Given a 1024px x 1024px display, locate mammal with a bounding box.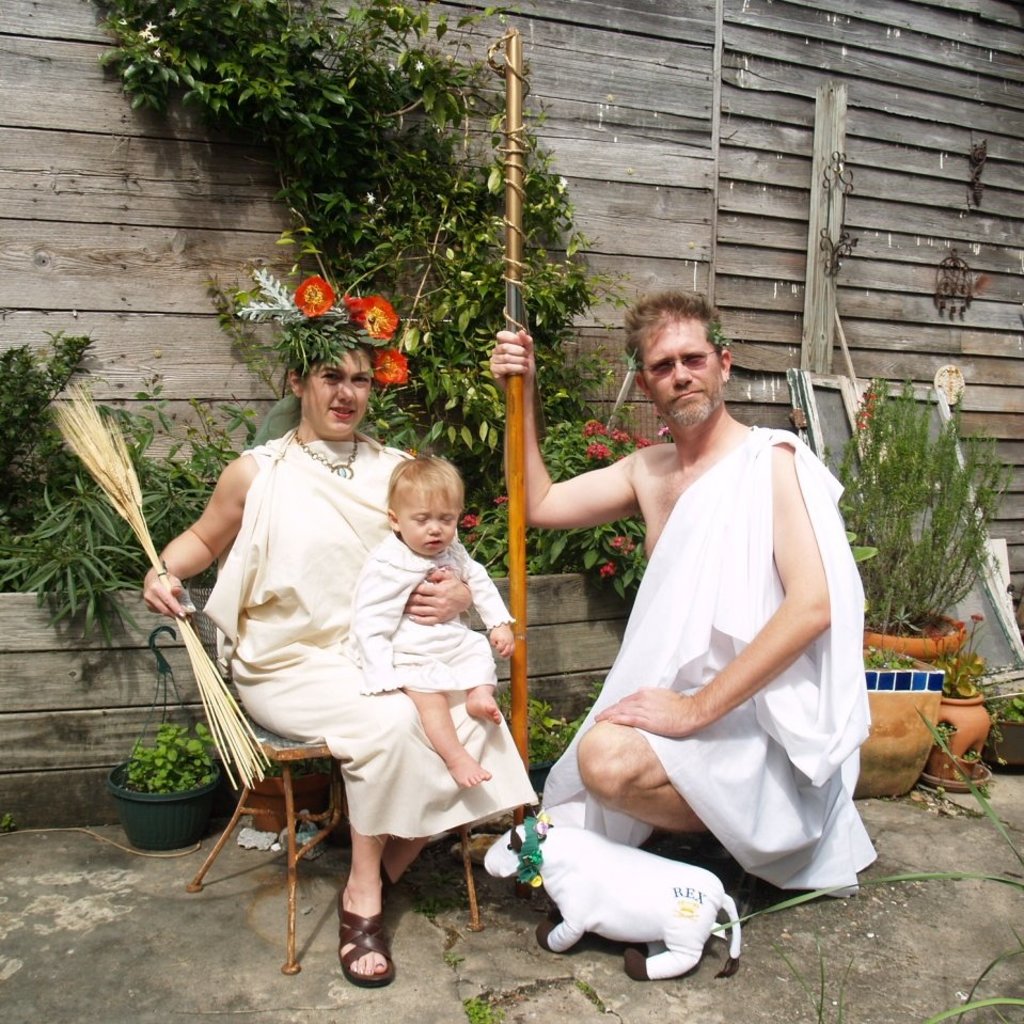
Located: (left=478, top=806, right=736, bottom=982).
